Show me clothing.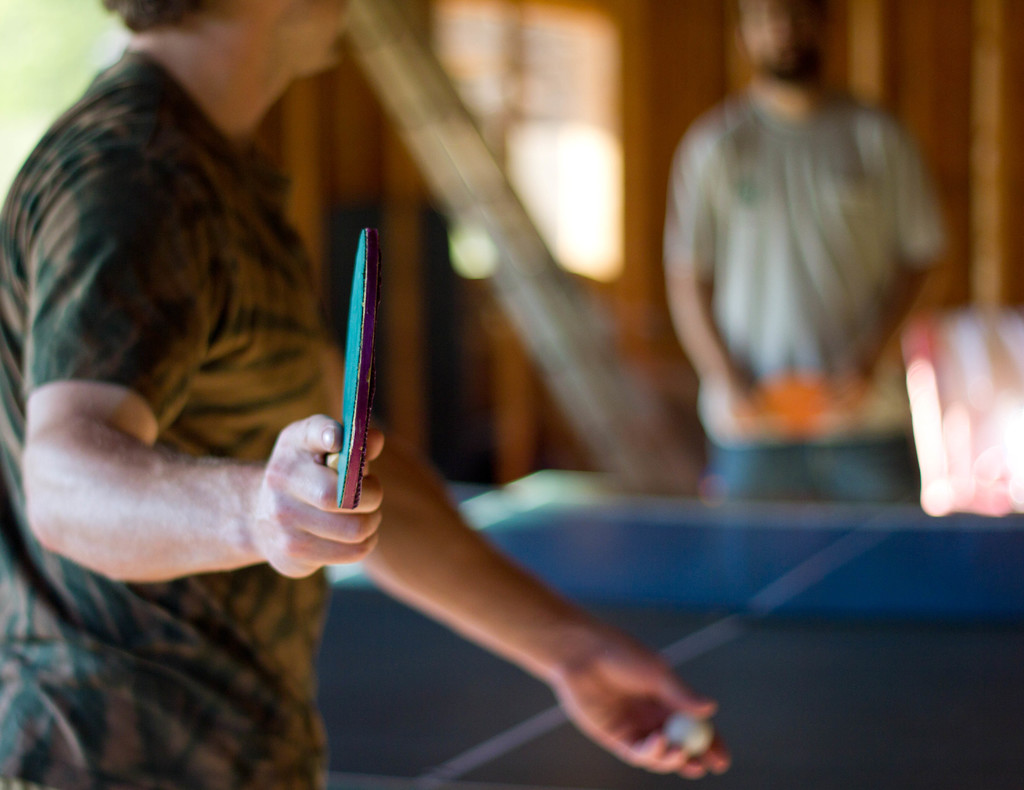
clothing is here: crop(644, 42, 947, 475).
